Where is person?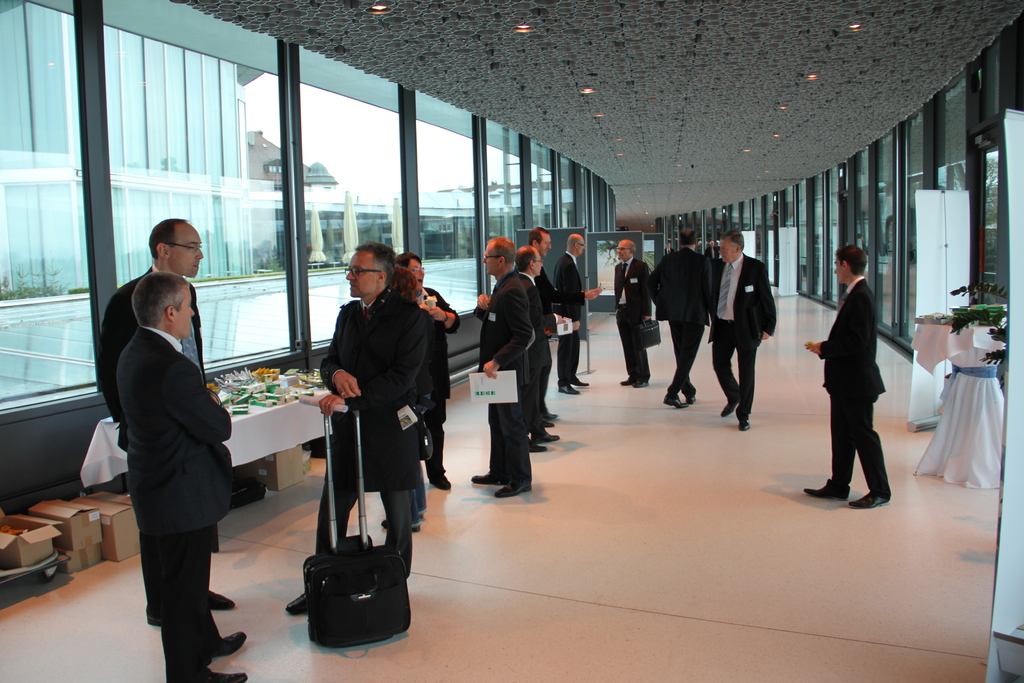
pyautogui.locateOnScreen(391, 252, 457, 493).
